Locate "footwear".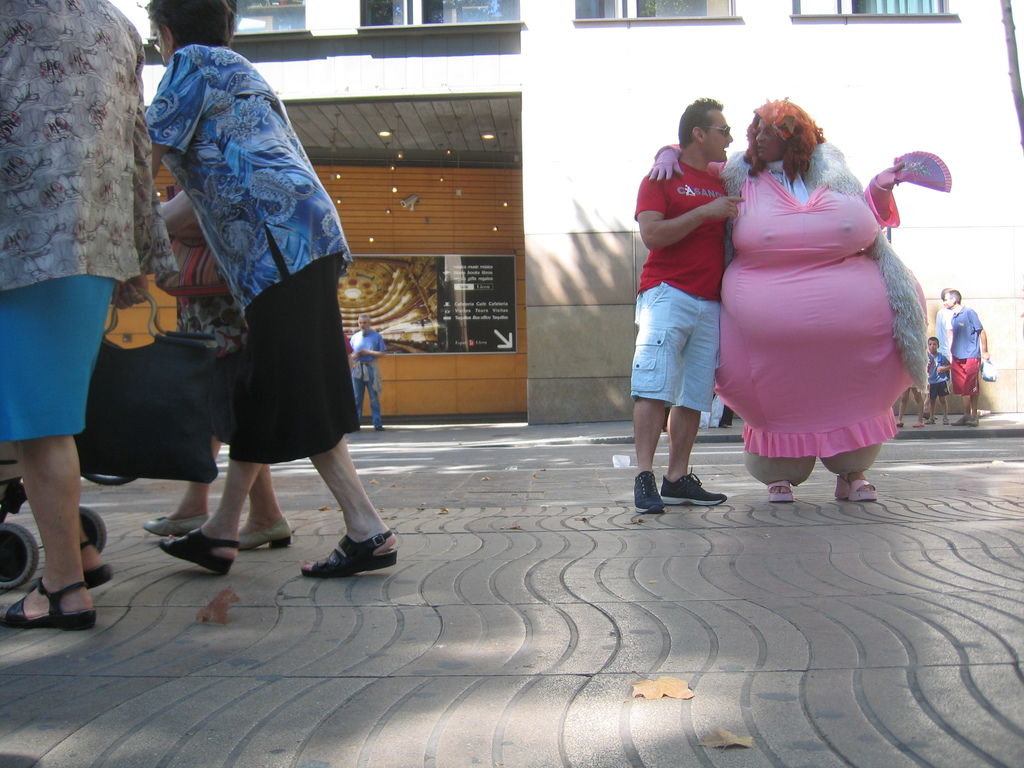
Bounding box: crop(159, 528, 235, 579).
